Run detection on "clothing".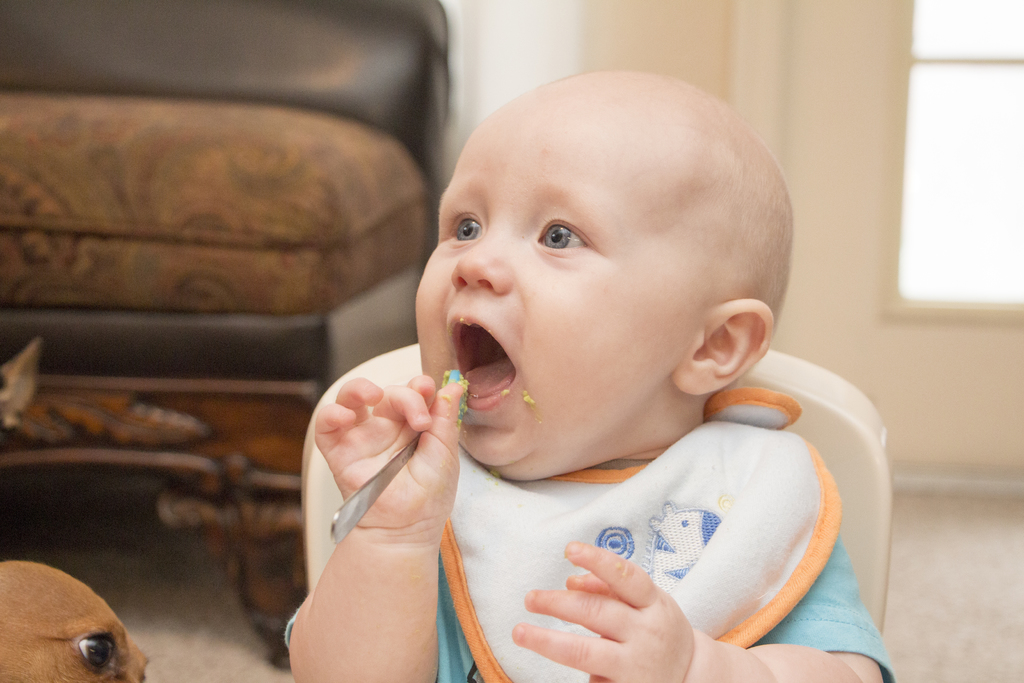
Result: <bbox>339, 370, 883, 659</bbox>.
